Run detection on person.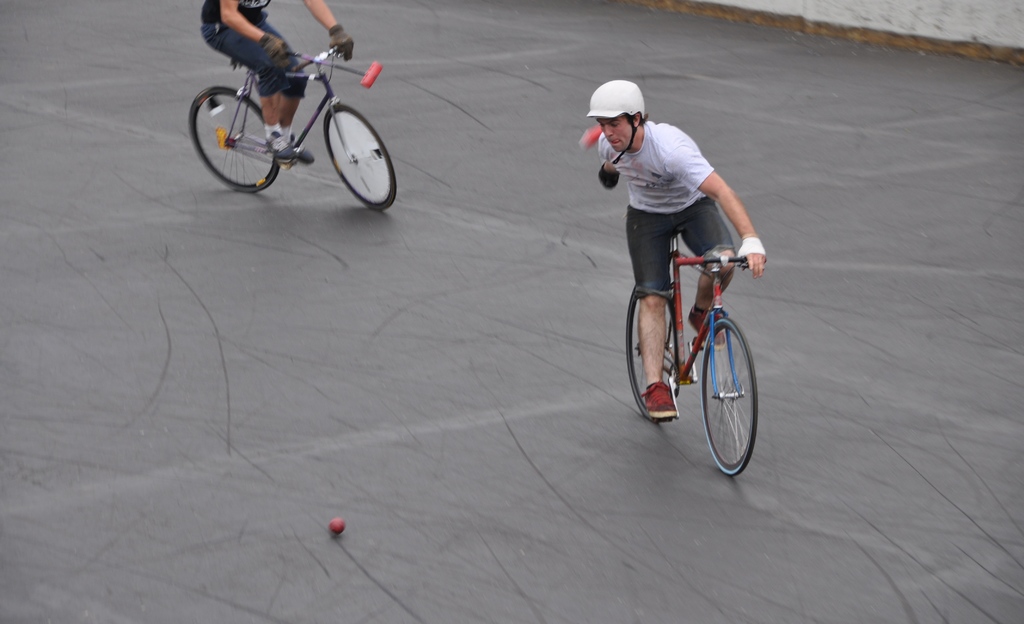
Result: <bbox>616, 116, 772, 447</bbox>.
